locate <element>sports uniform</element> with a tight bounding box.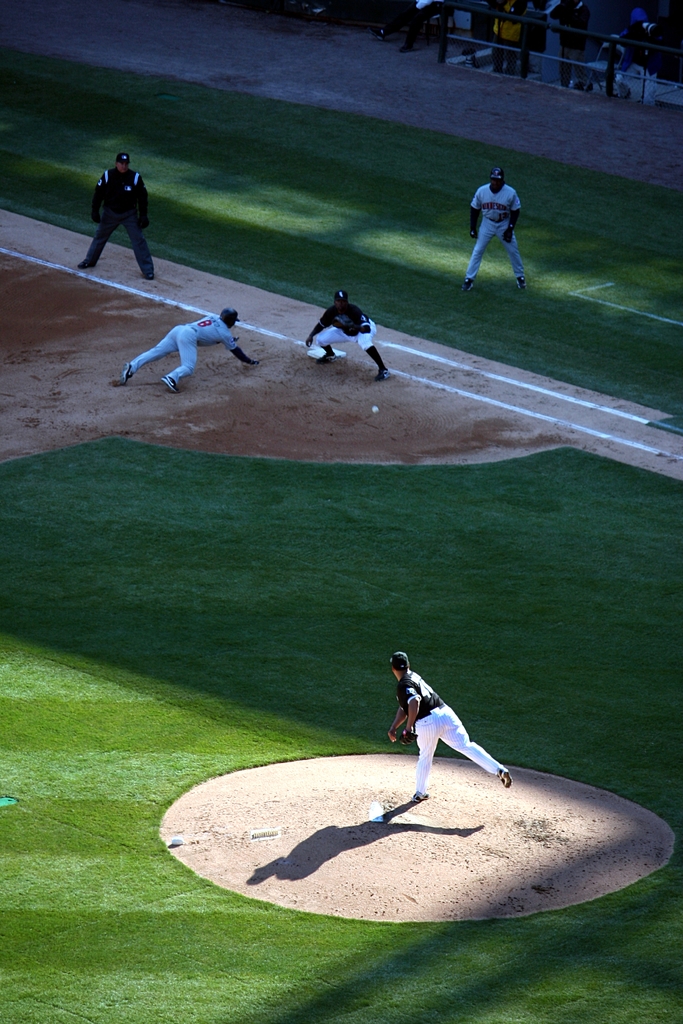
(86,154,163,276).
